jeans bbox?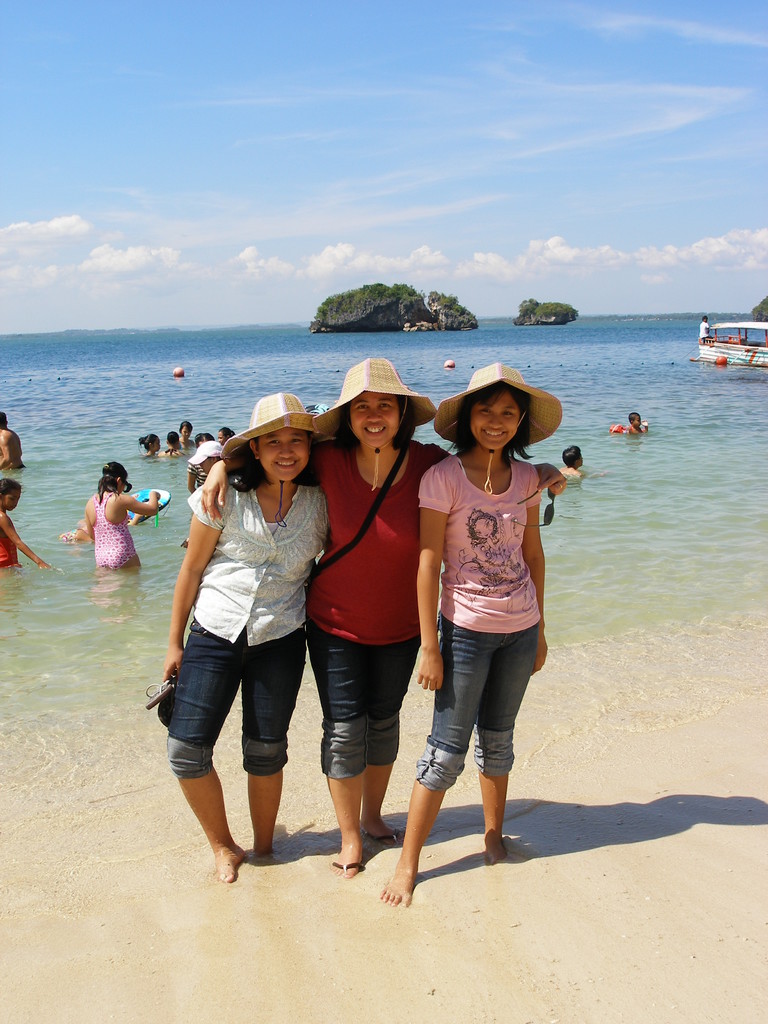
BBox(408, 621, 537, 791)
